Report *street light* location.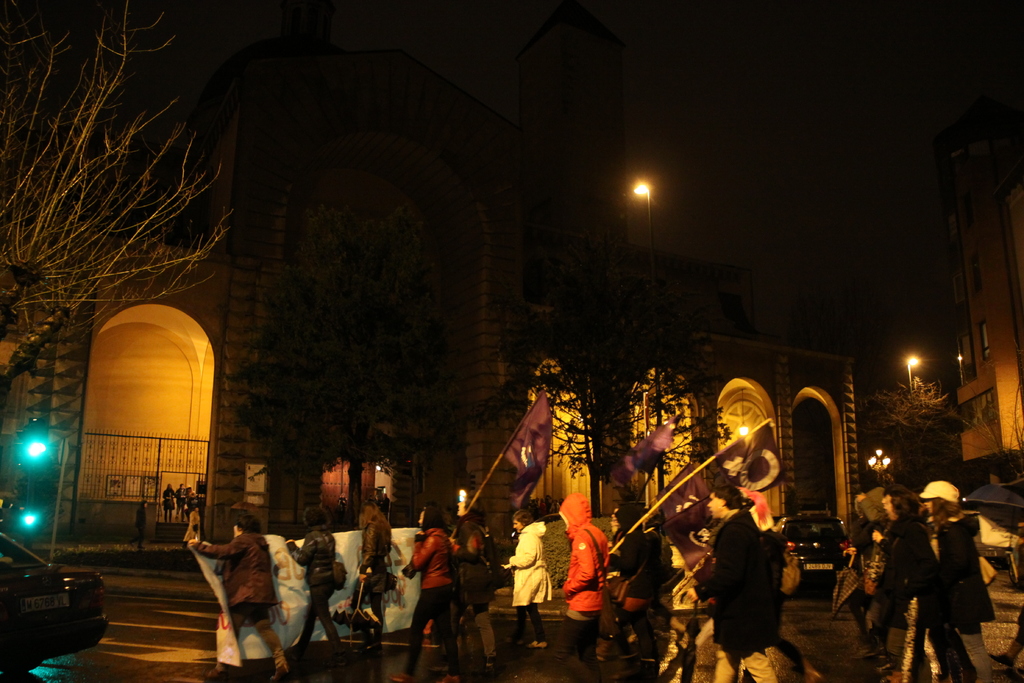
Report: box=[865, 442, 892, 485].
